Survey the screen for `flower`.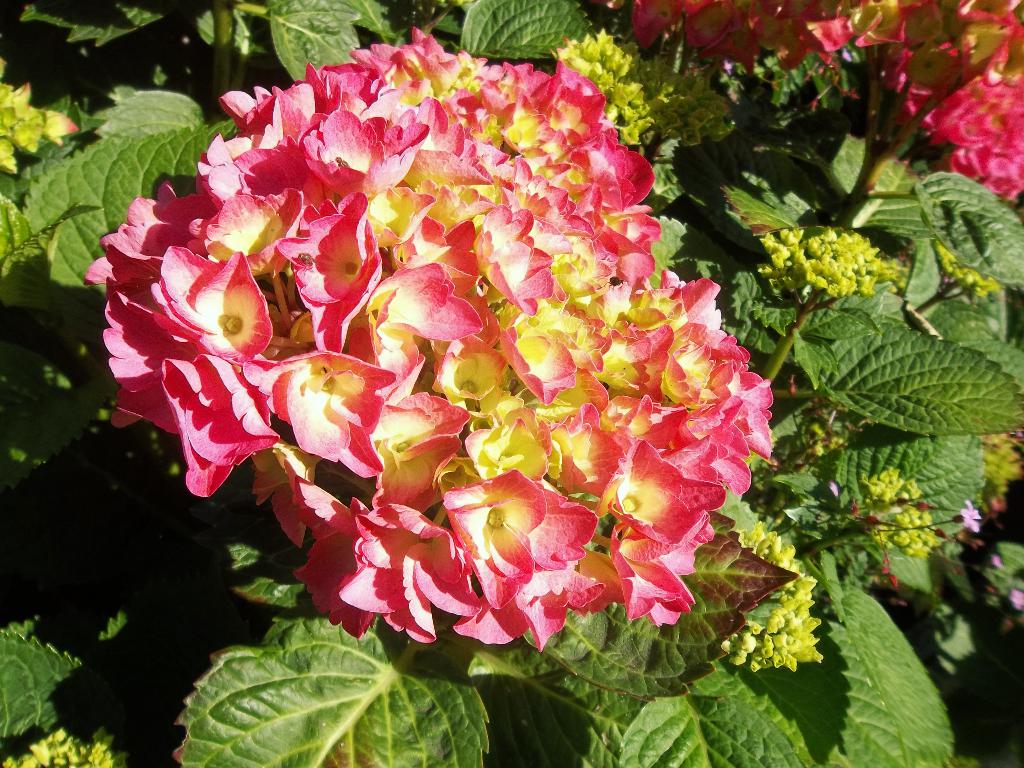
Survey found: region(991, 555, 1002, 569).
